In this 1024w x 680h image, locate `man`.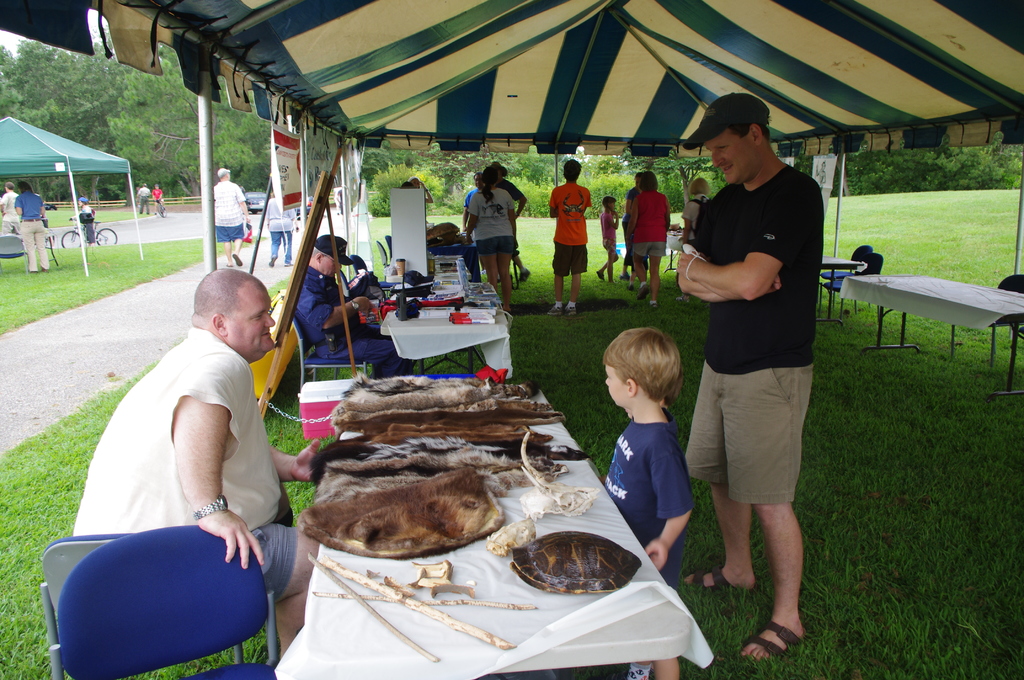
Bounding box: (left=132, top=184, right=154, bottom=215).
